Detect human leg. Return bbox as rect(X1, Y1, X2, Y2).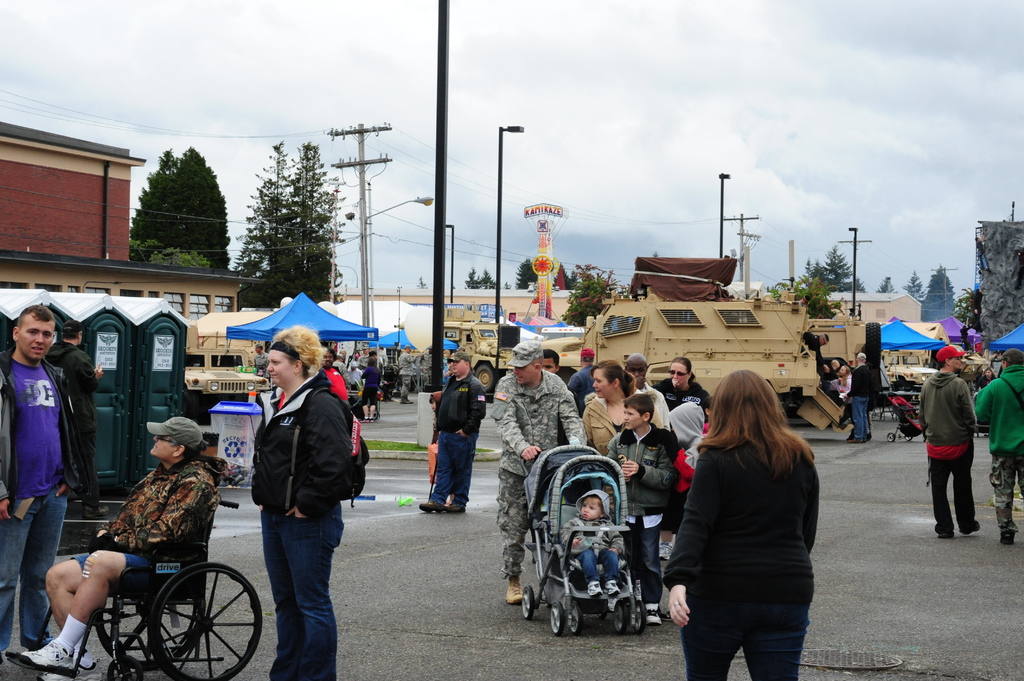
rect(27, 497, 65, 644).
